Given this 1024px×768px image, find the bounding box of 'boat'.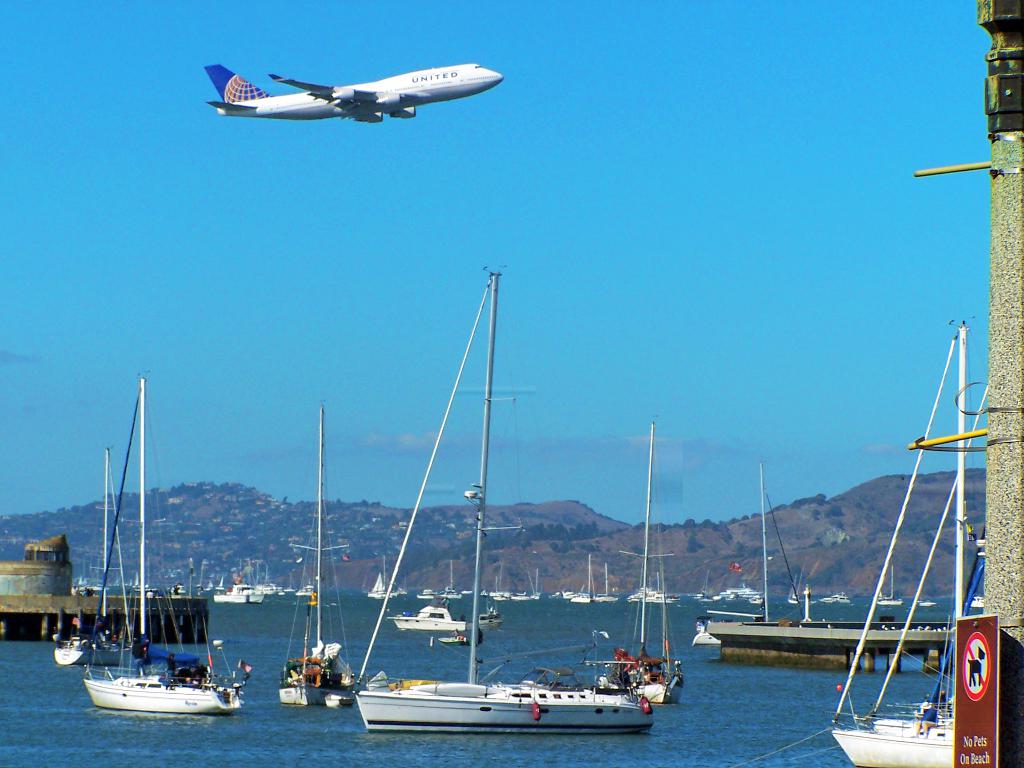
515/591/530/602.
